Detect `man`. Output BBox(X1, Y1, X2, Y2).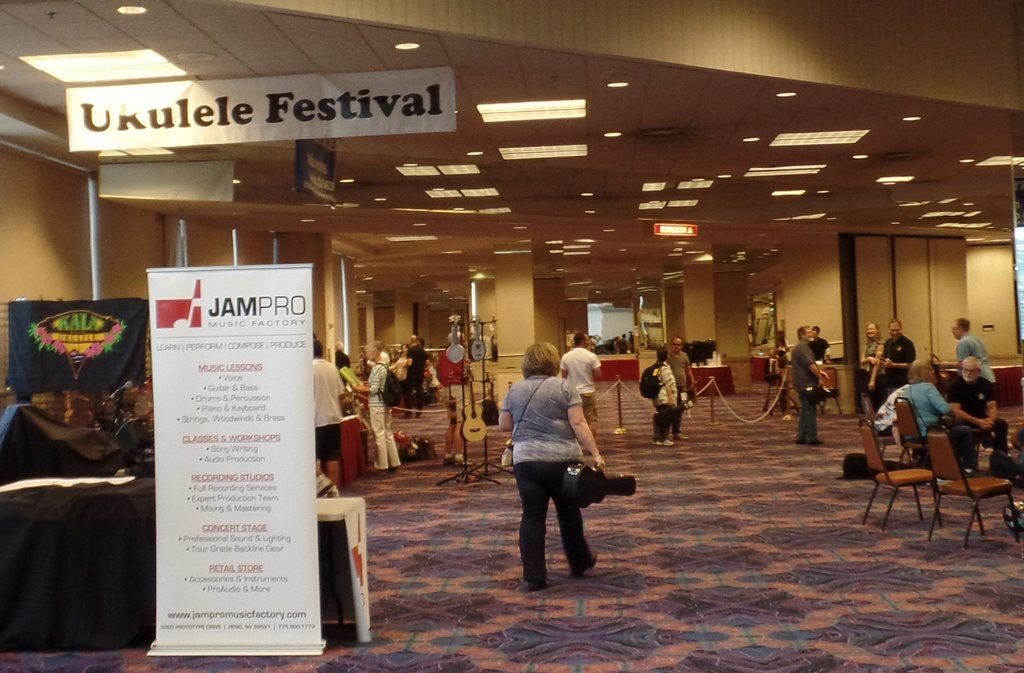
BBox(944, 291, 996, 413).
